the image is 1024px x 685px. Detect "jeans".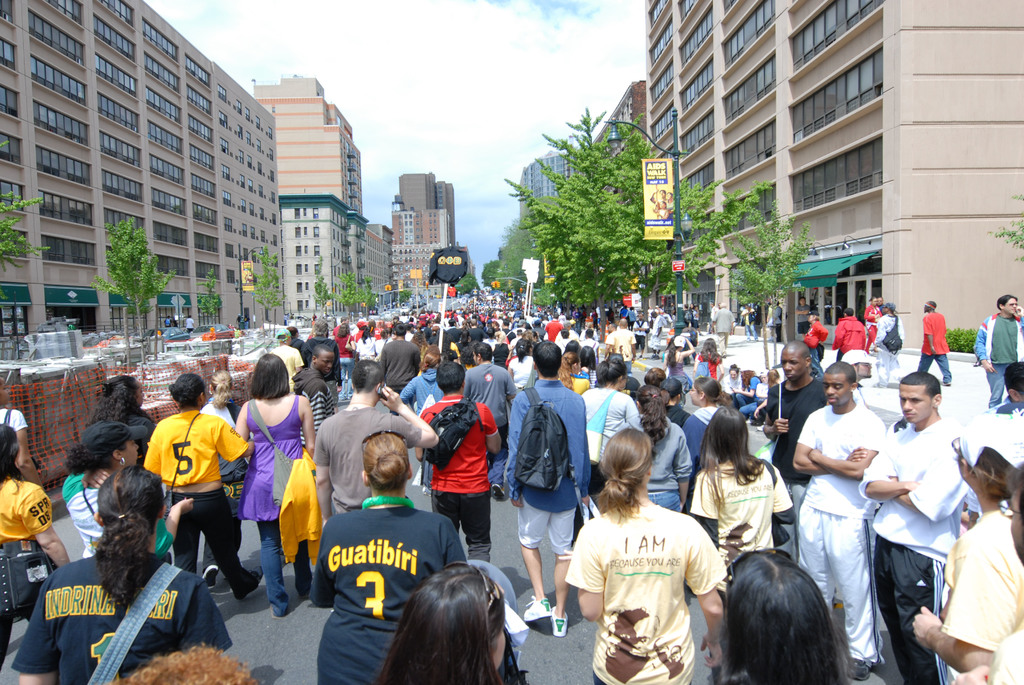
Detection: <bbox>644, 487, 680, 512</bbox>.
